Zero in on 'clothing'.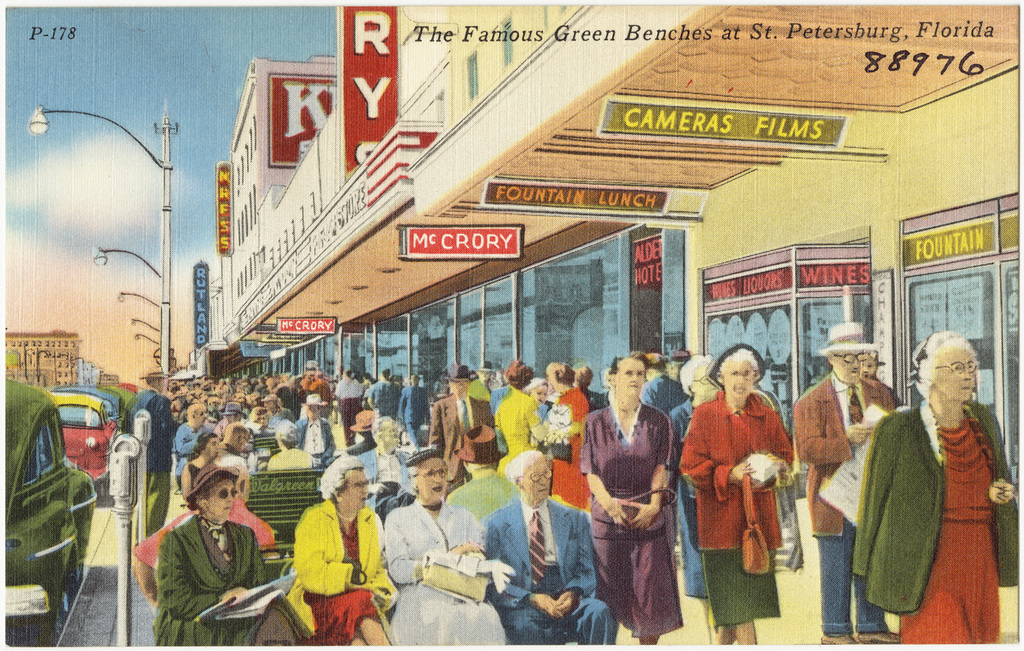
Zeroed in: (124, 391, 175, 545).
